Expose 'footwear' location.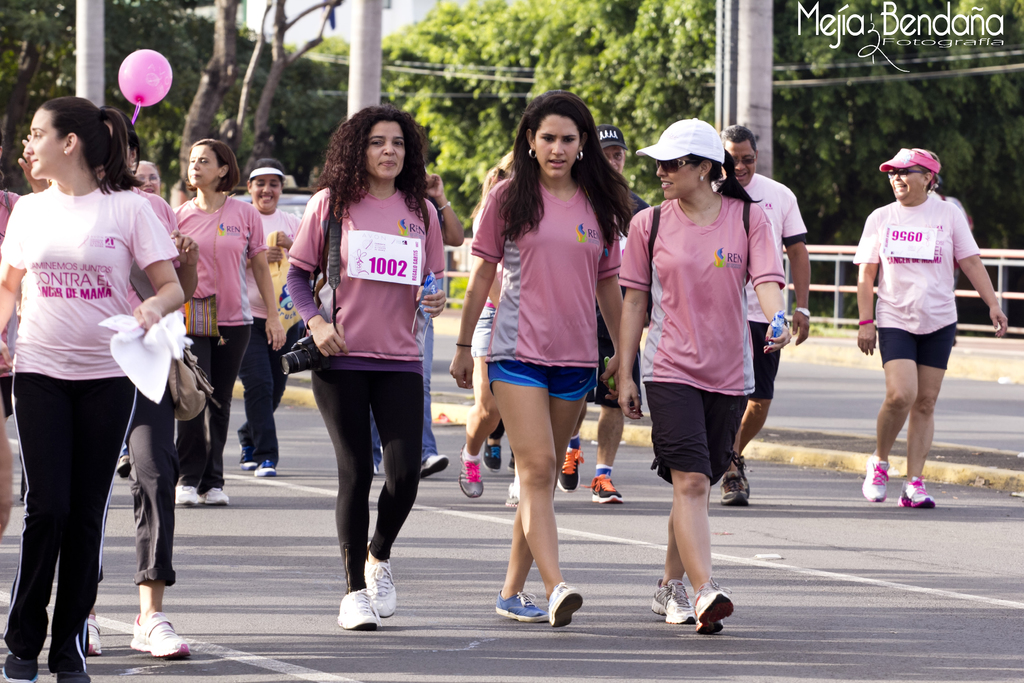
Exposed at (x1=125, y1=601, x2=199, y2=657).
